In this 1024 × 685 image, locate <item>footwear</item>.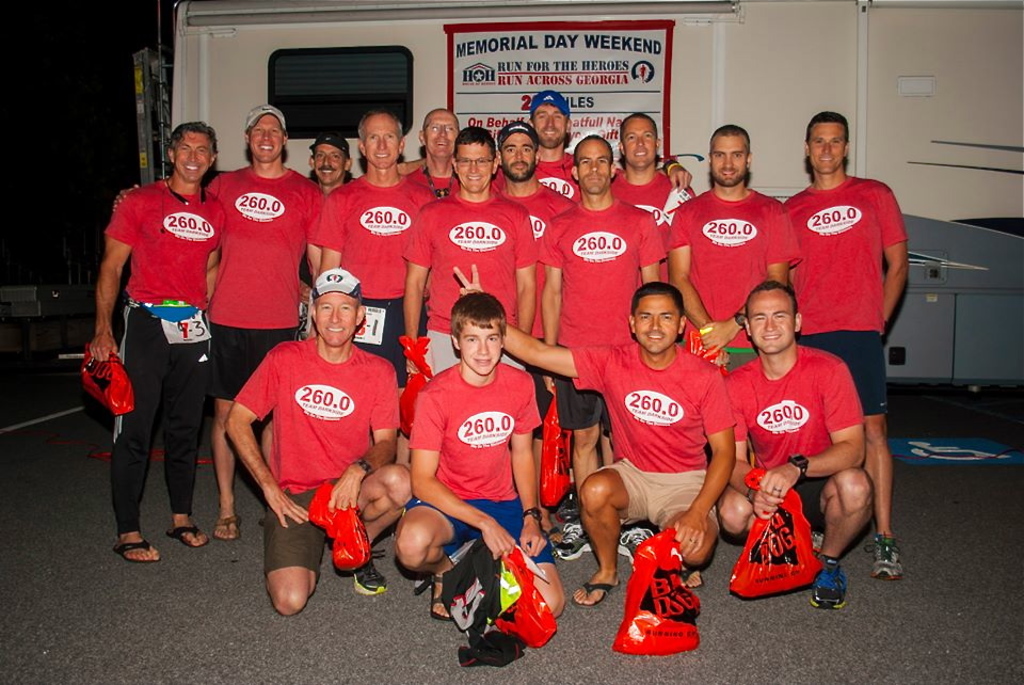
Bounding box: box=[213, 512, 240, 540].
